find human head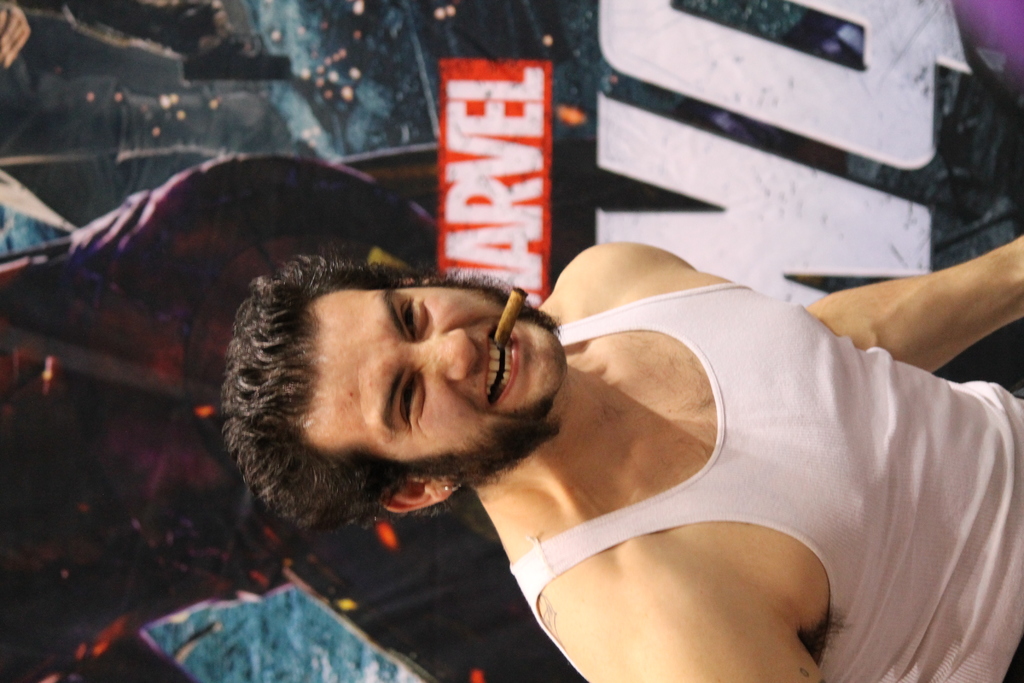
(248,256,583,503)
